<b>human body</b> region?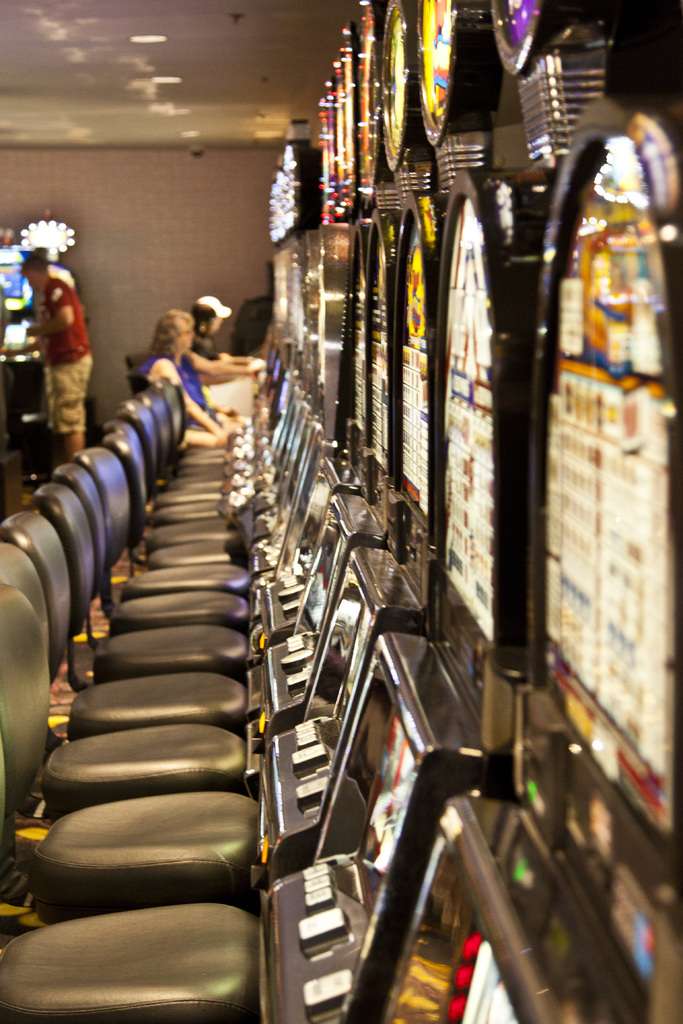
Rect(174, 288, 267, 385)
